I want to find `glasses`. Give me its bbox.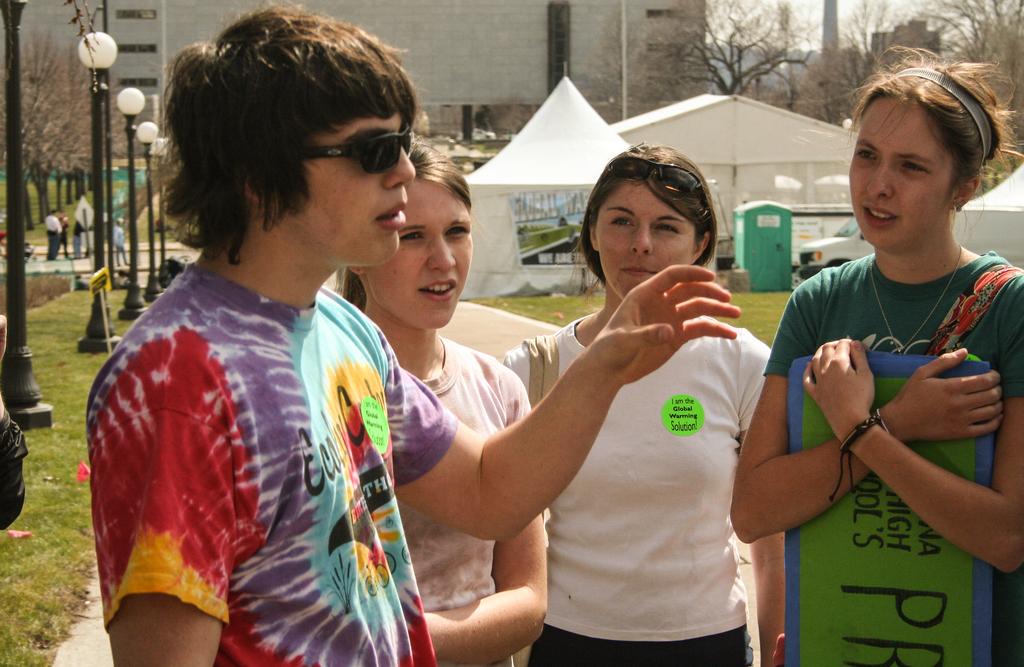
x1=583 y1=156 x2=706 y2=204.
